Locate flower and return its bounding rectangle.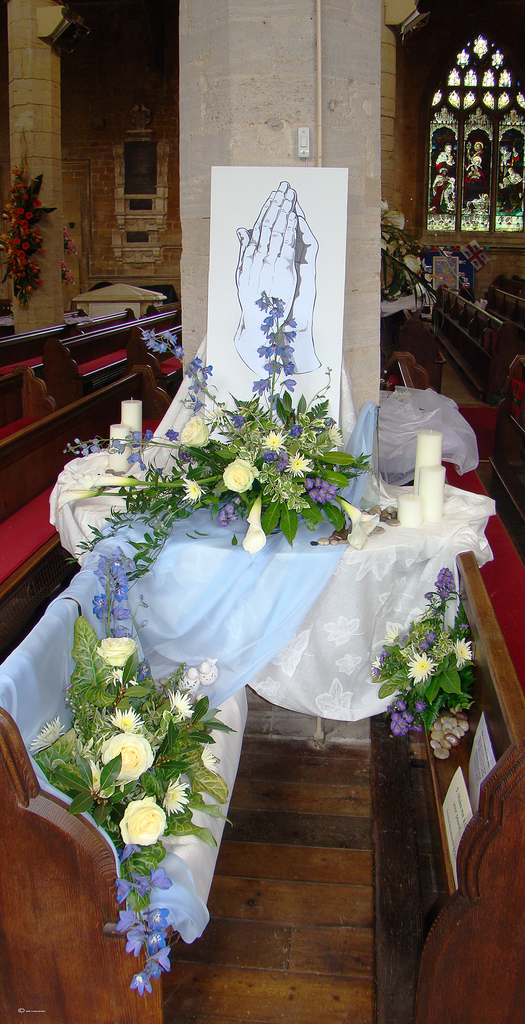
x1=176 y1=413 x2=209 y2=449.
